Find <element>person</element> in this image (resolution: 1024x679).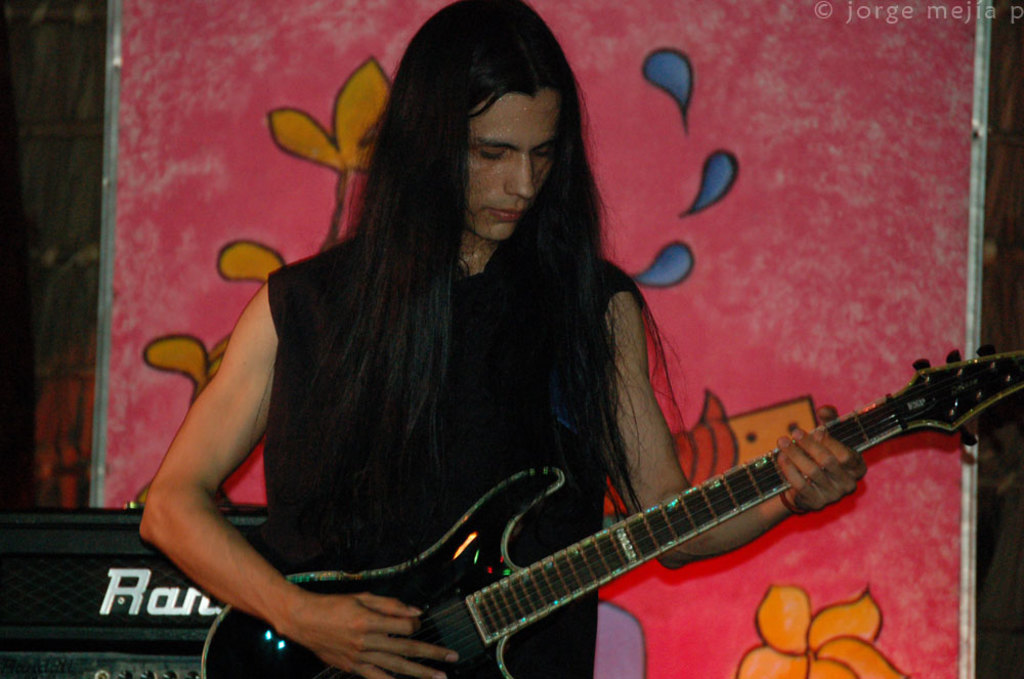
Rect(138, 4, 873, 678).
